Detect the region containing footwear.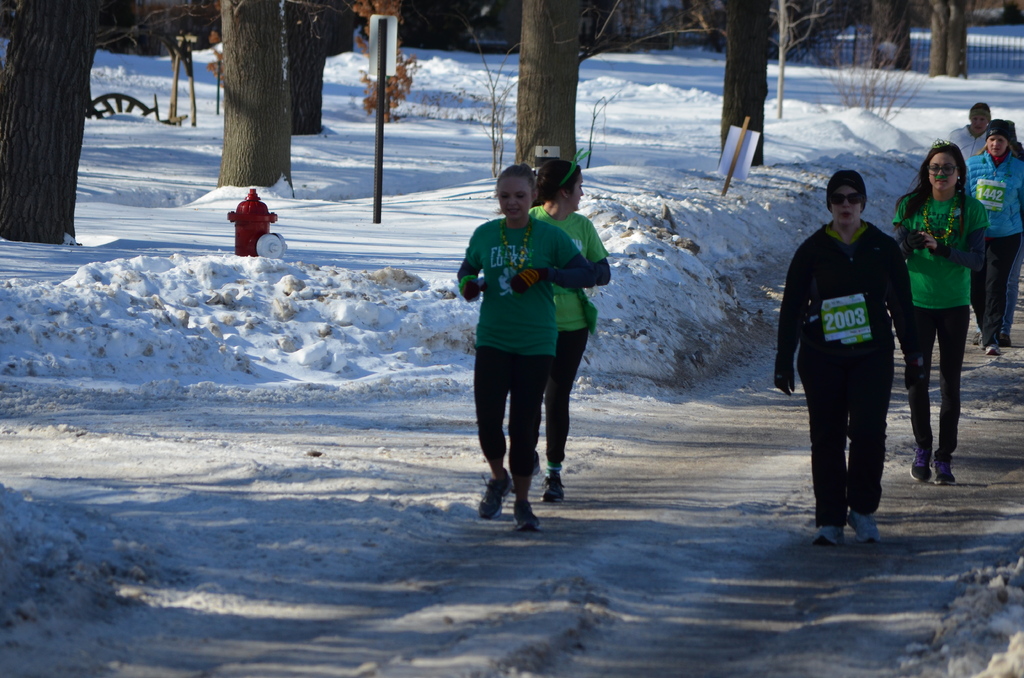
select_region(933, 445, 958, 485).
